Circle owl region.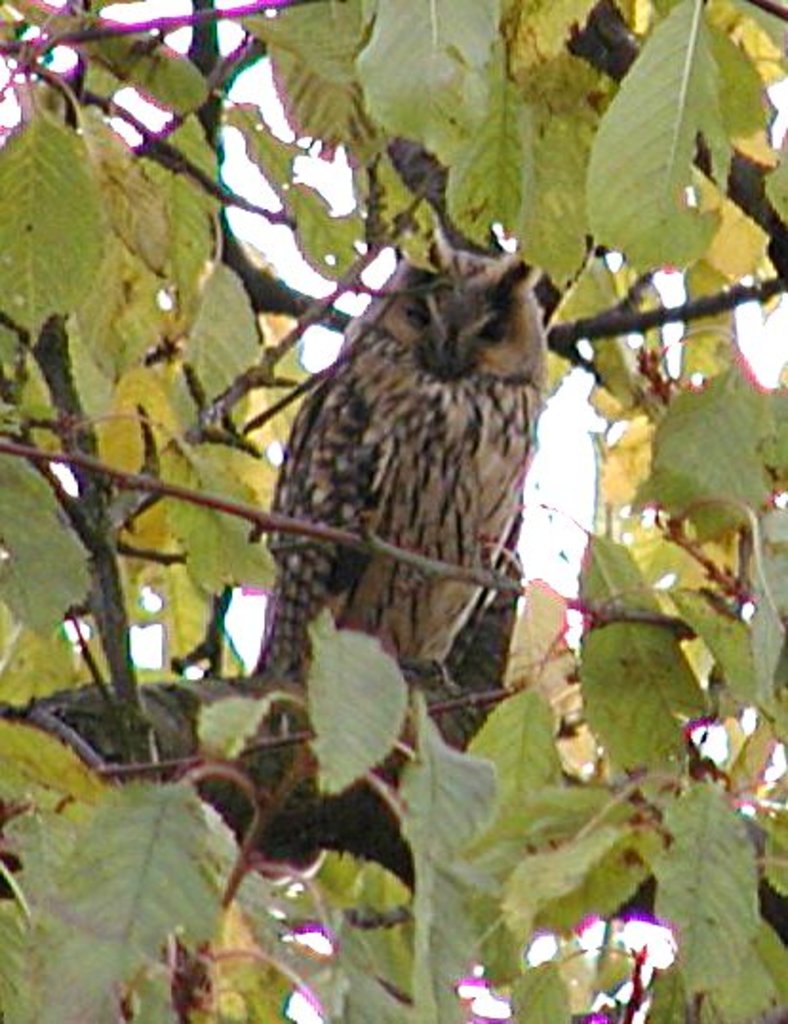
Region: <bbox>219, 209, 569, 727</bbox>.
